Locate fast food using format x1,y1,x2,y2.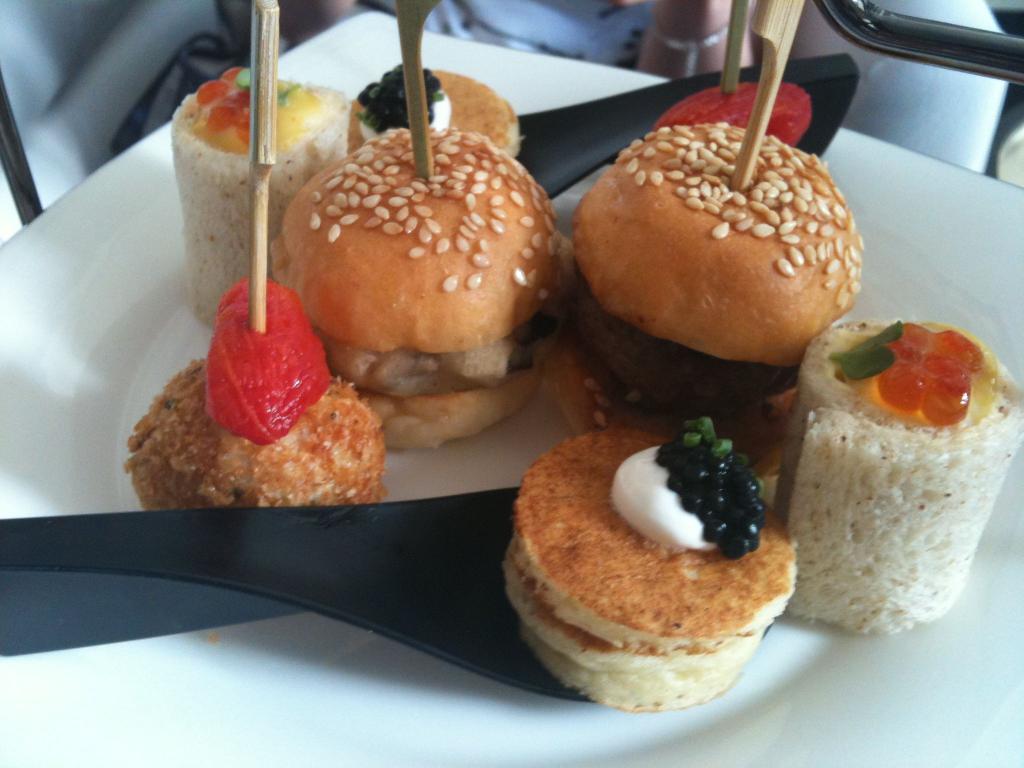
550,120,859,483.
